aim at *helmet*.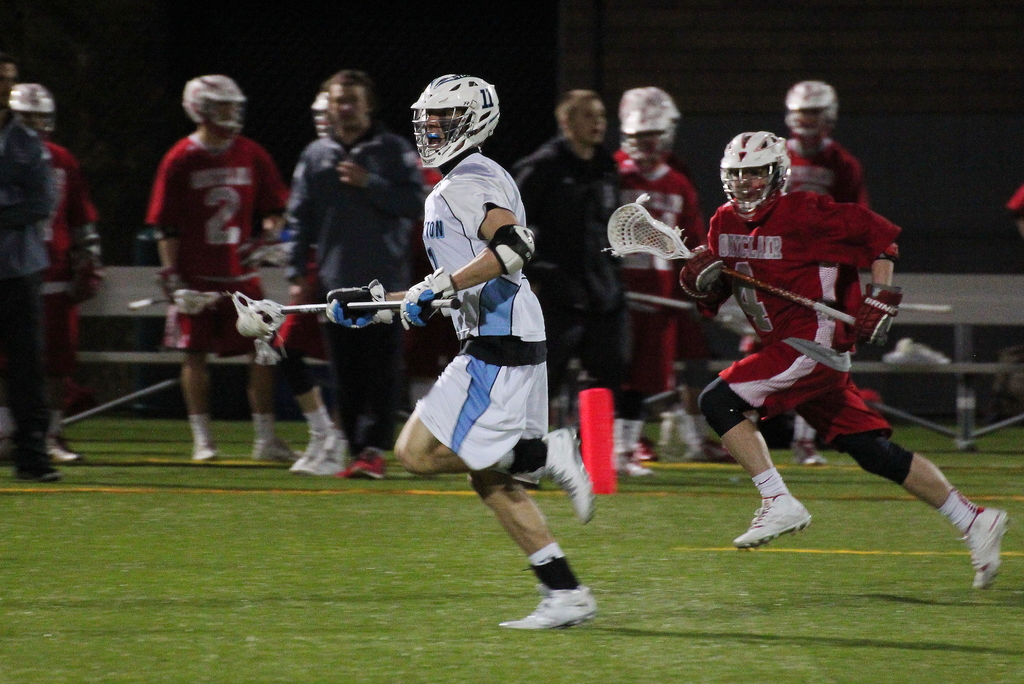
Aimed at [307, 87, 335, 140].
